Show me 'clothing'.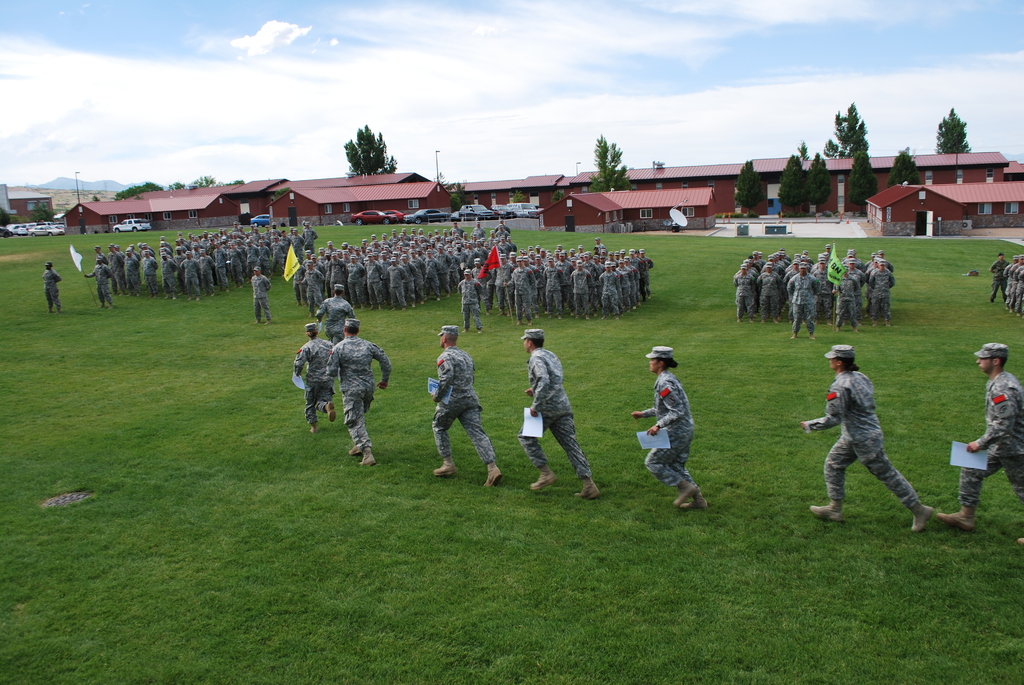
'clothing' is here: [x1=40, y1=271, x2=60, y2=311].
